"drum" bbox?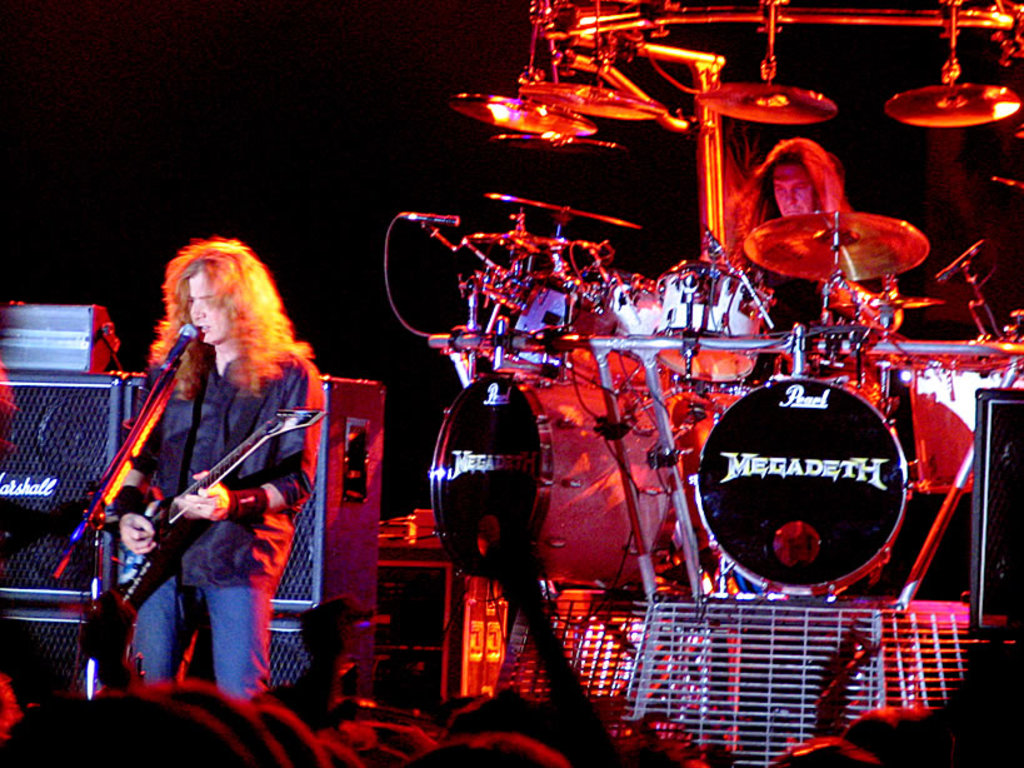
(x1=691, y1=373, x2=909, y2=599)
